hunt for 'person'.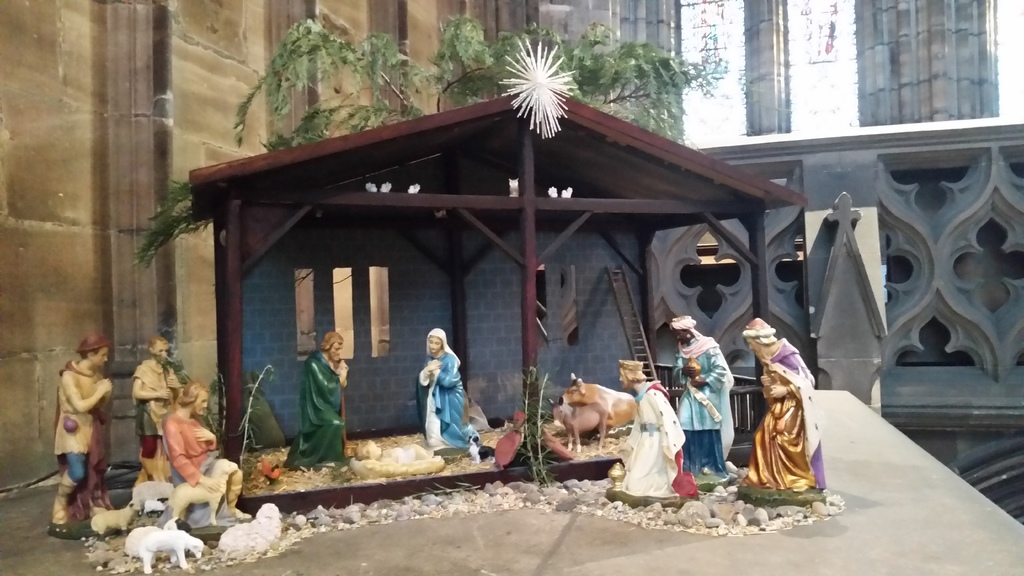
Hunted down at 126,330,184,486.
